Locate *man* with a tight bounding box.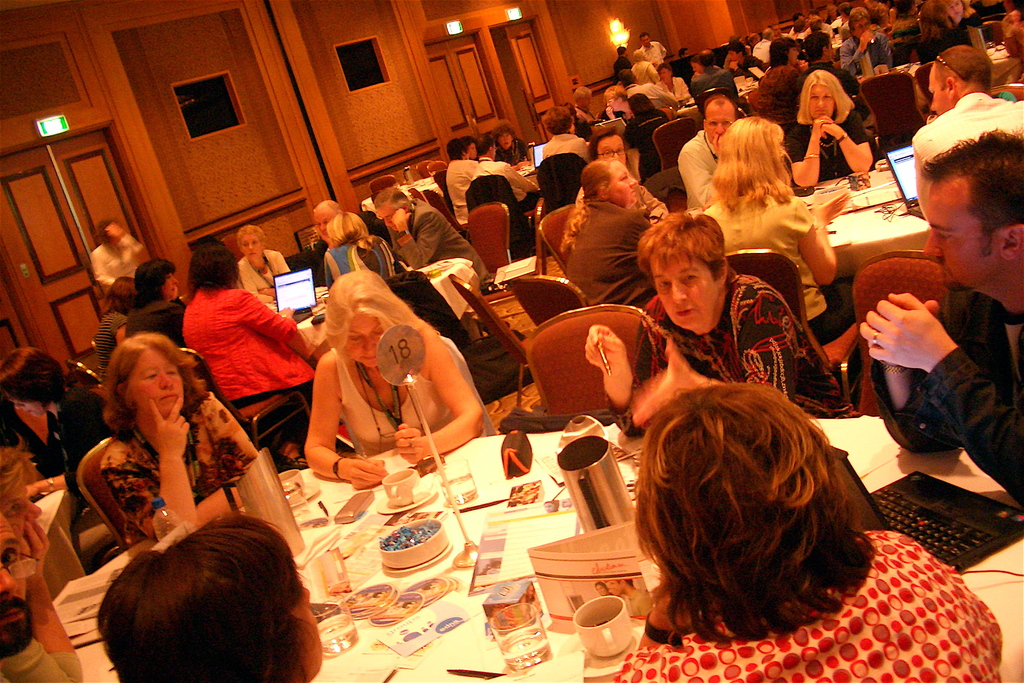
[left=637, top=31, right=666, bottom=73].
